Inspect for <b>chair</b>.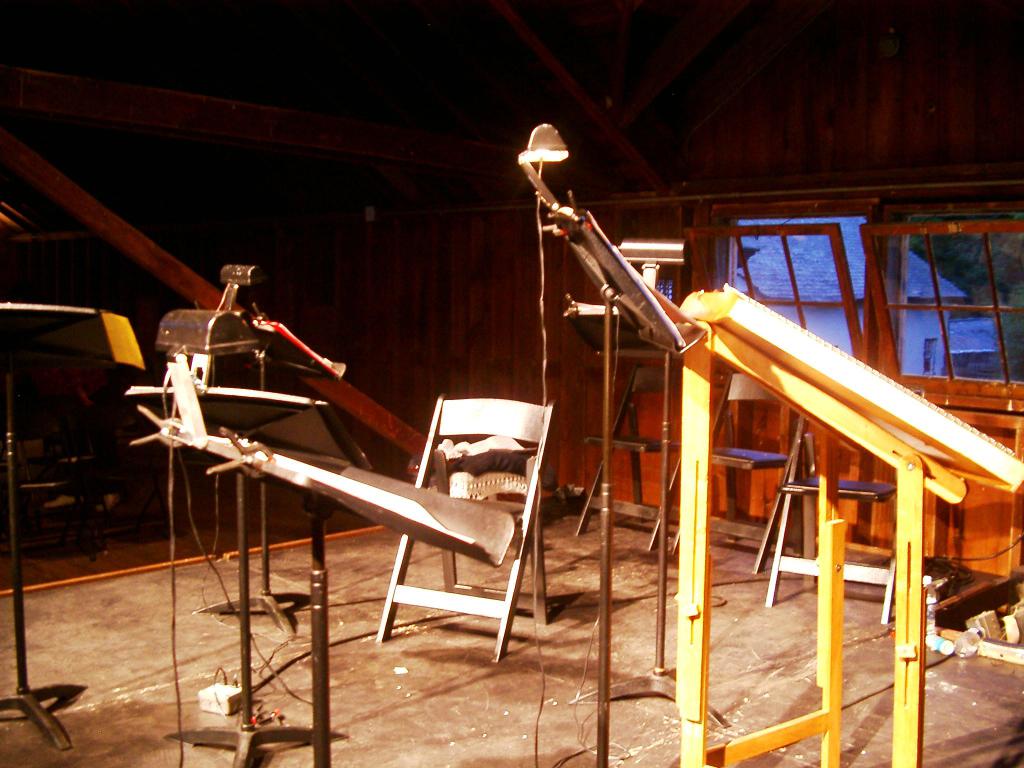
Inspection: {"left": 753, "top": 429, "right": 906, "bottom": 634}.
